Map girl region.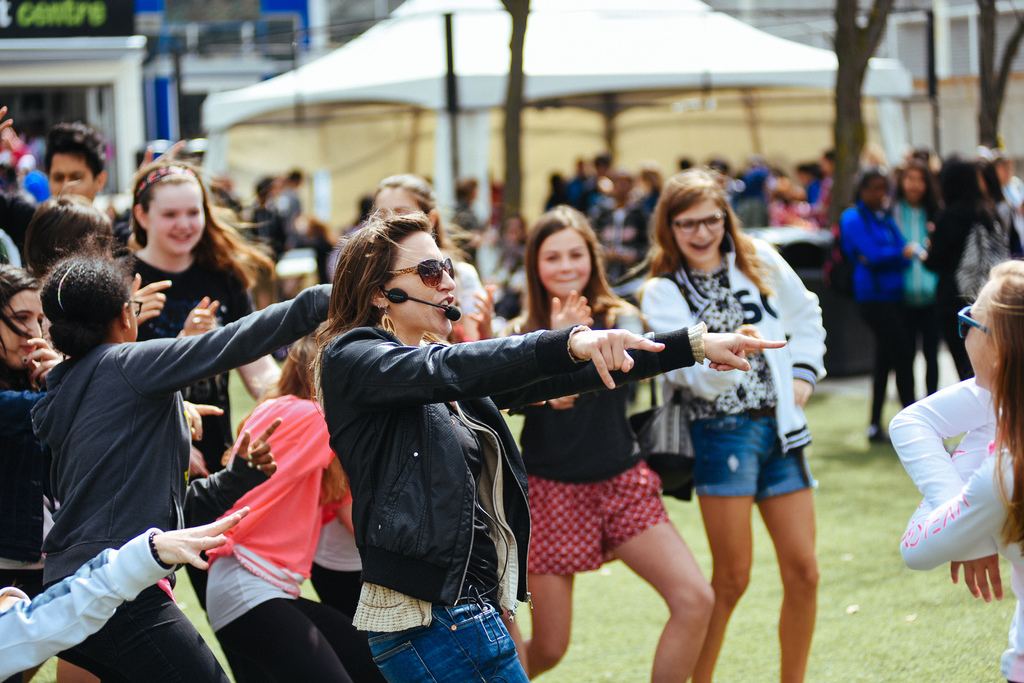
Mapped to <bbox>893, 159, 942, 406</bbox>.
